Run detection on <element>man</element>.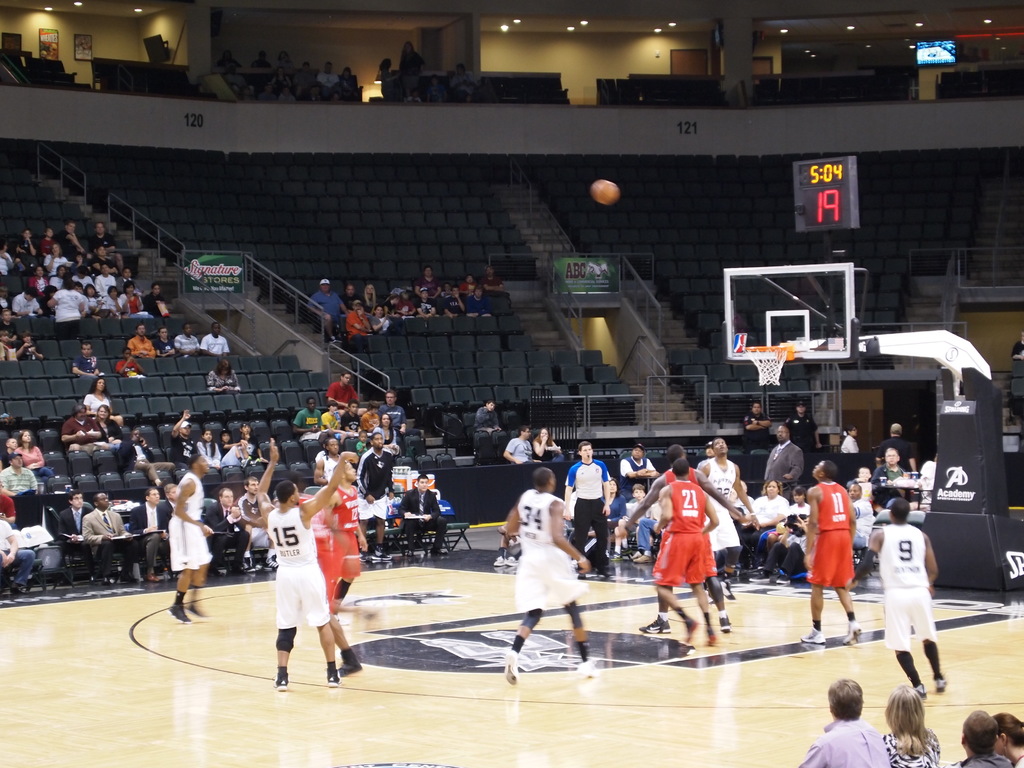
Result: l=202, t=483, r=247, b=574.
